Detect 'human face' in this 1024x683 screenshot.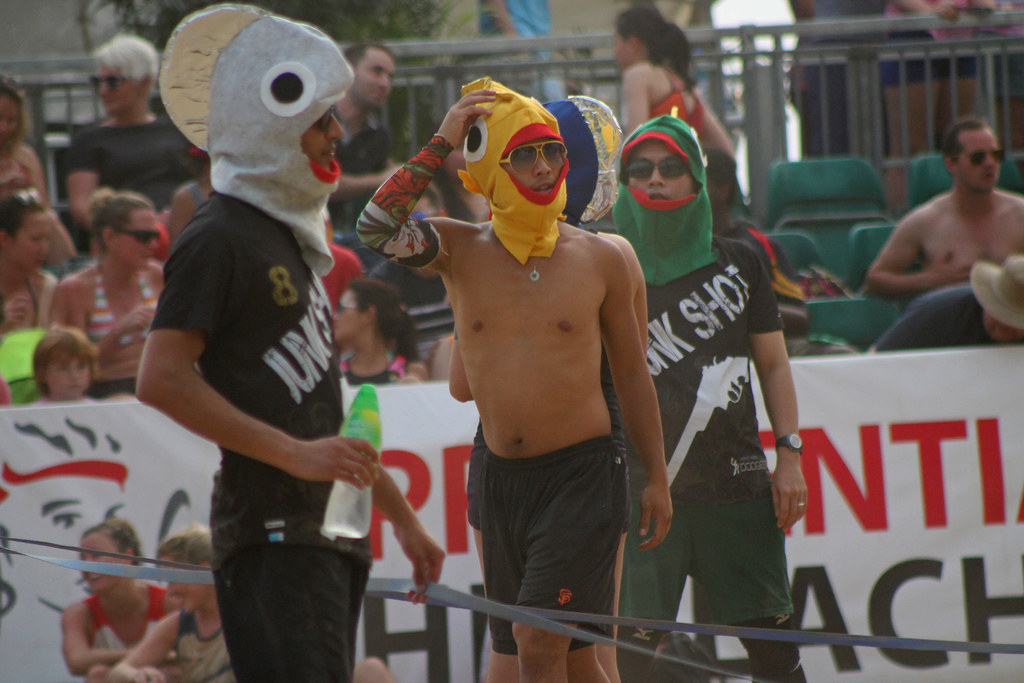
Detection: select_region(354, 48, 394, 115).
